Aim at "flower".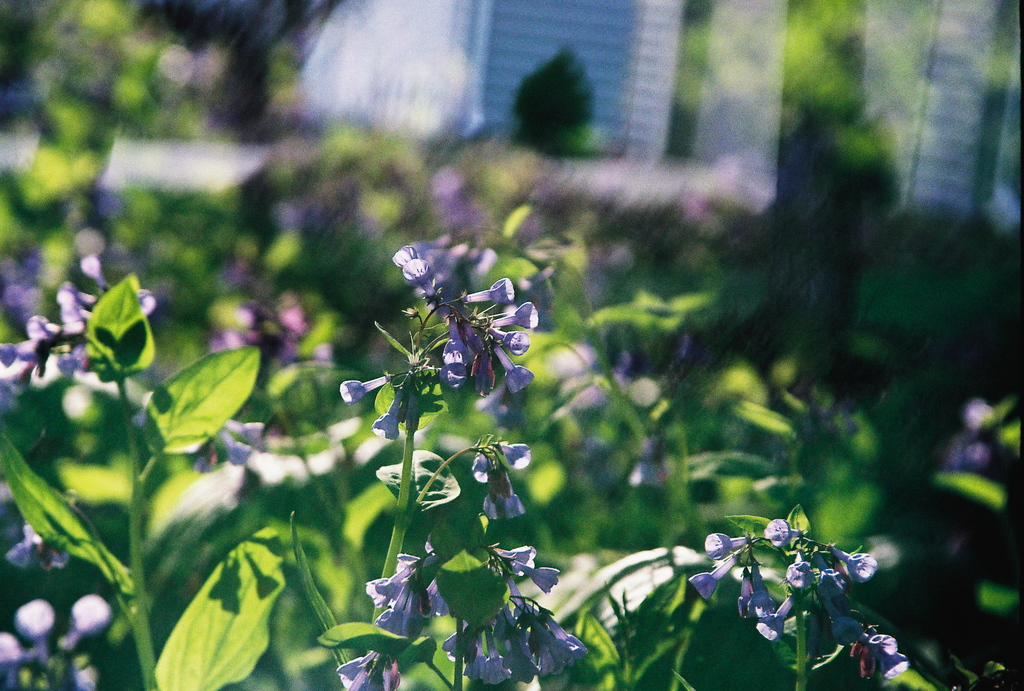
Aimed at [486, 333, 537, 401].
